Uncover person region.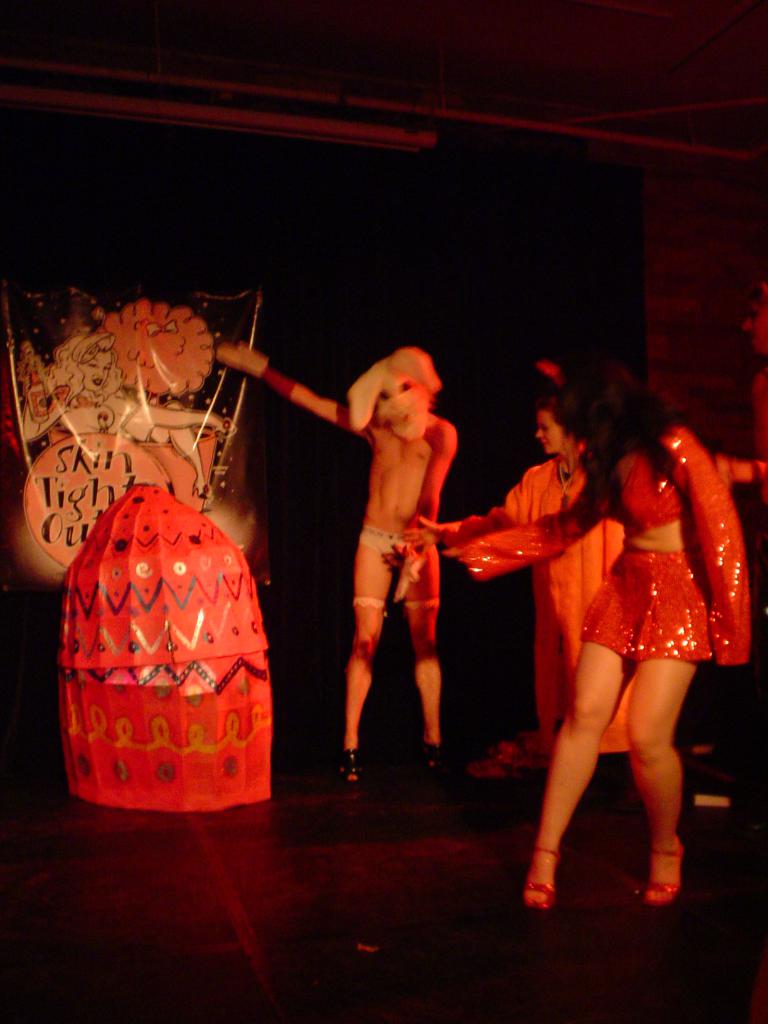
Uncovered: BBox(408, 369, 639, 762).
